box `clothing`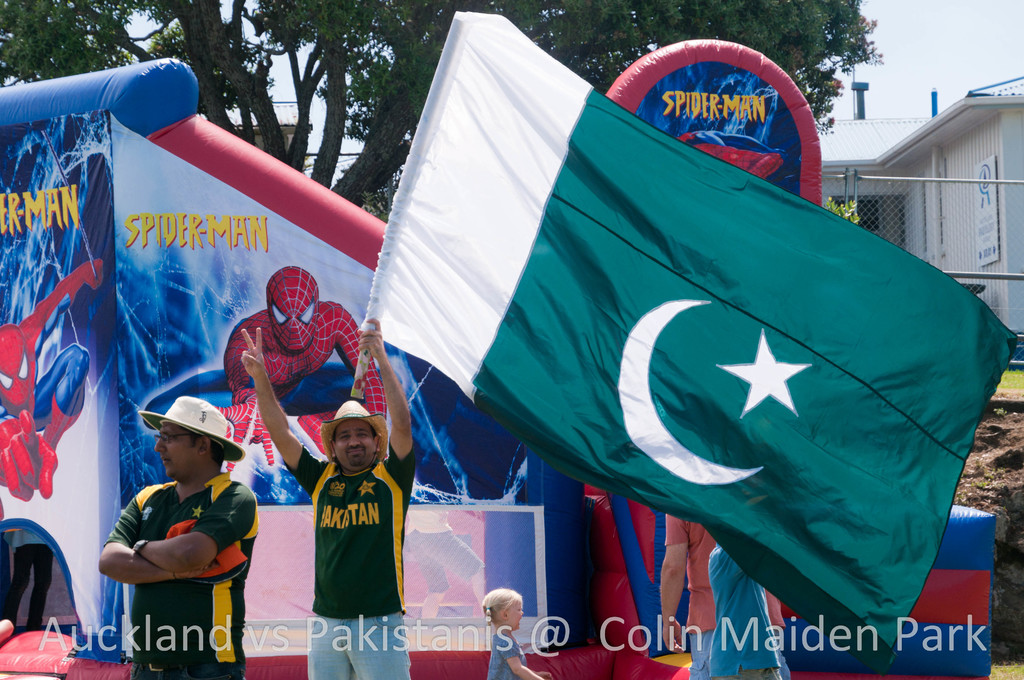
box(0, 515, 92, 659)
